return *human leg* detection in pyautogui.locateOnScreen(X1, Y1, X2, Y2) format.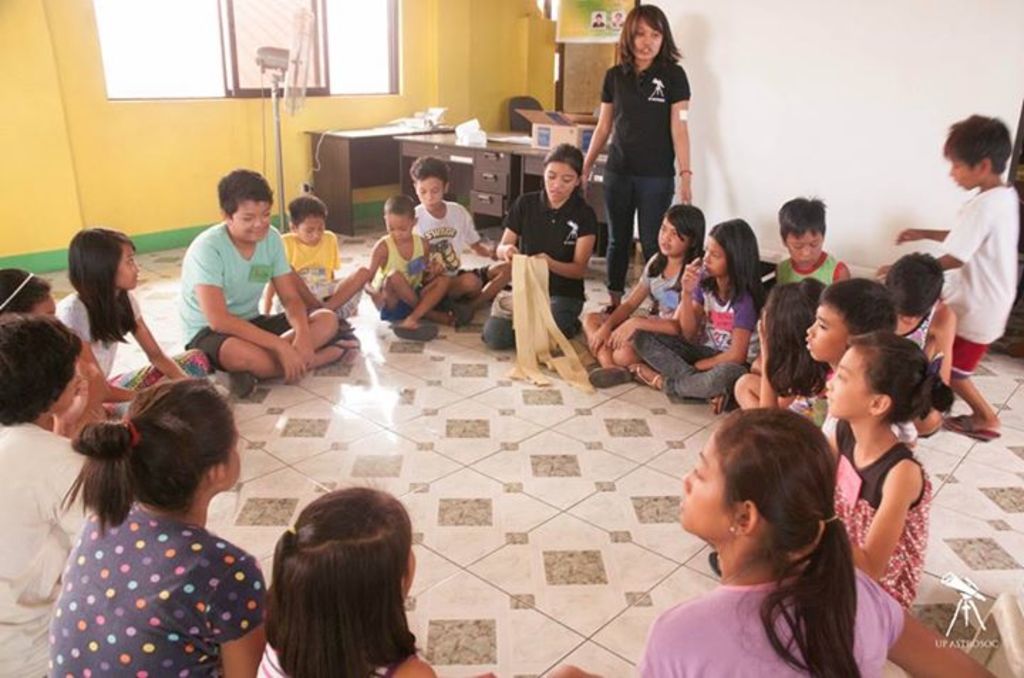
pyautogui.locateOnScreen(550, 298, 585, 340).
